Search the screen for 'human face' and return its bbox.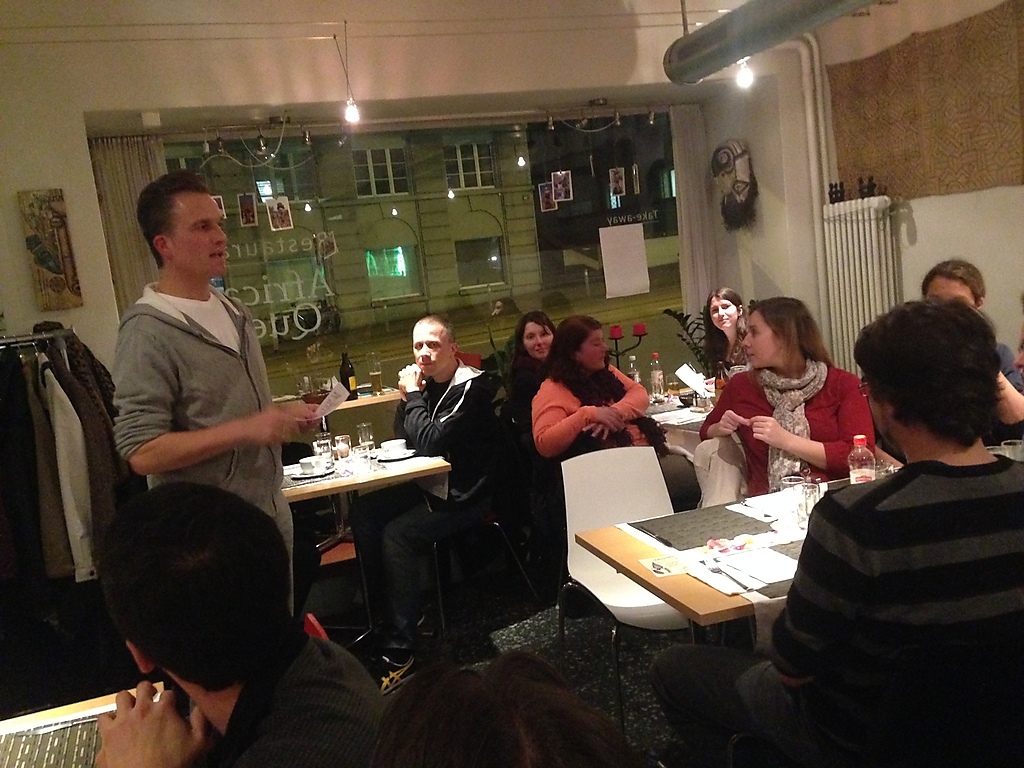
Found: 576 330 607 367.
